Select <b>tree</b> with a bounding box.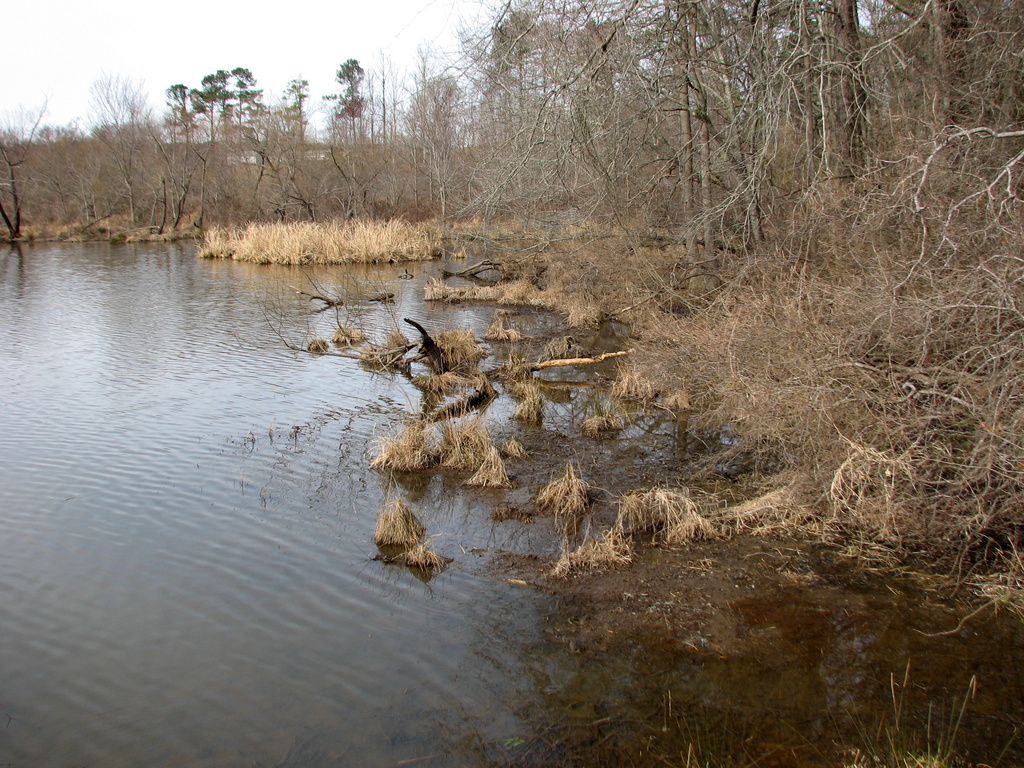
l=0, t=0, r=1023, b=607.
